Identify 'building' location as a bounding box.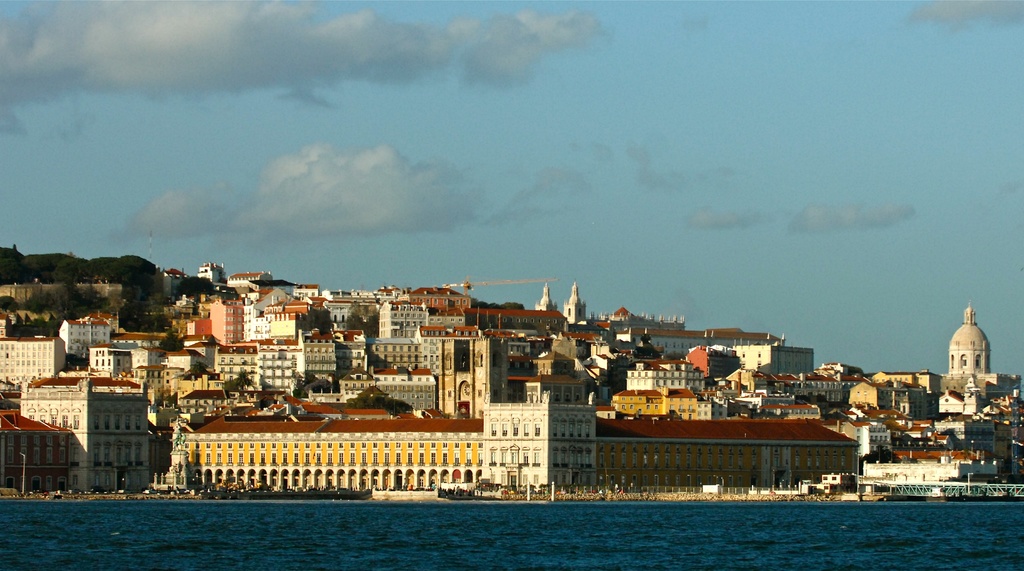
select_region(148, 390, 862, 488).
